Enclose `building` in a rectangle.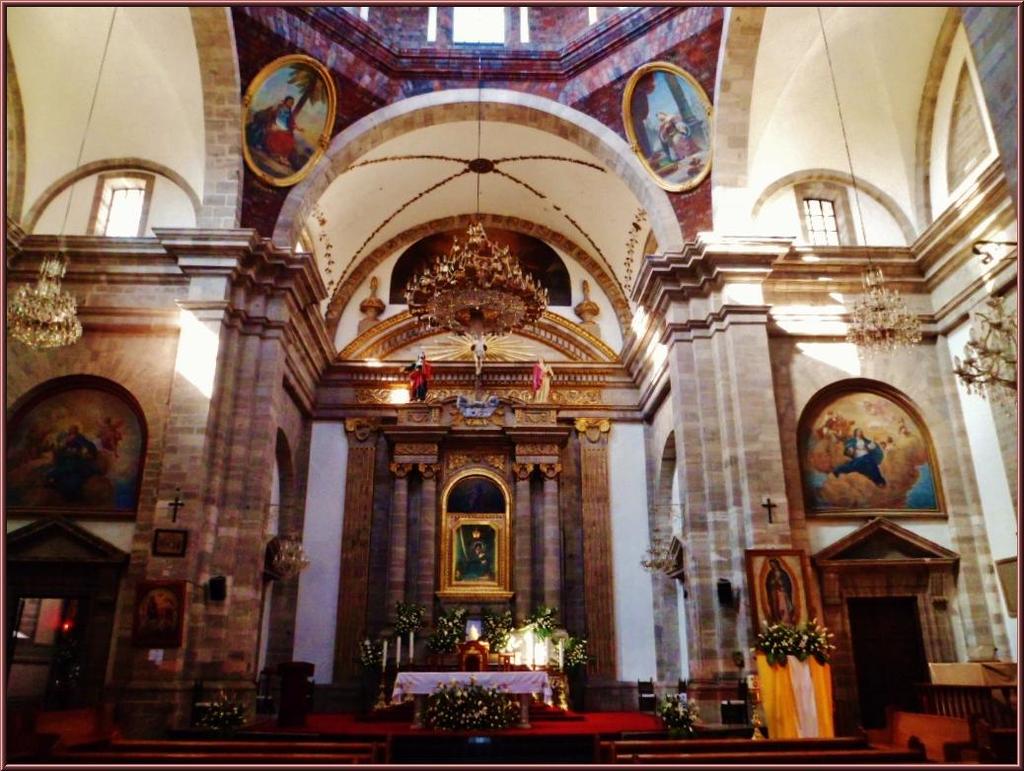
crop(0, 2, 1023, 765).
